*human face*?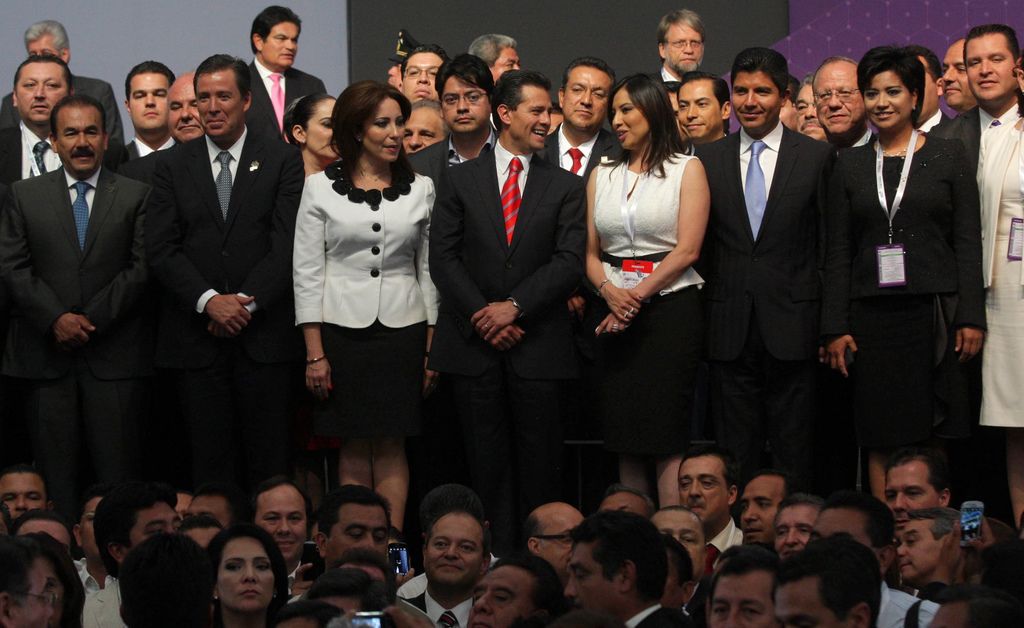
[666, 23, 703, 72]
